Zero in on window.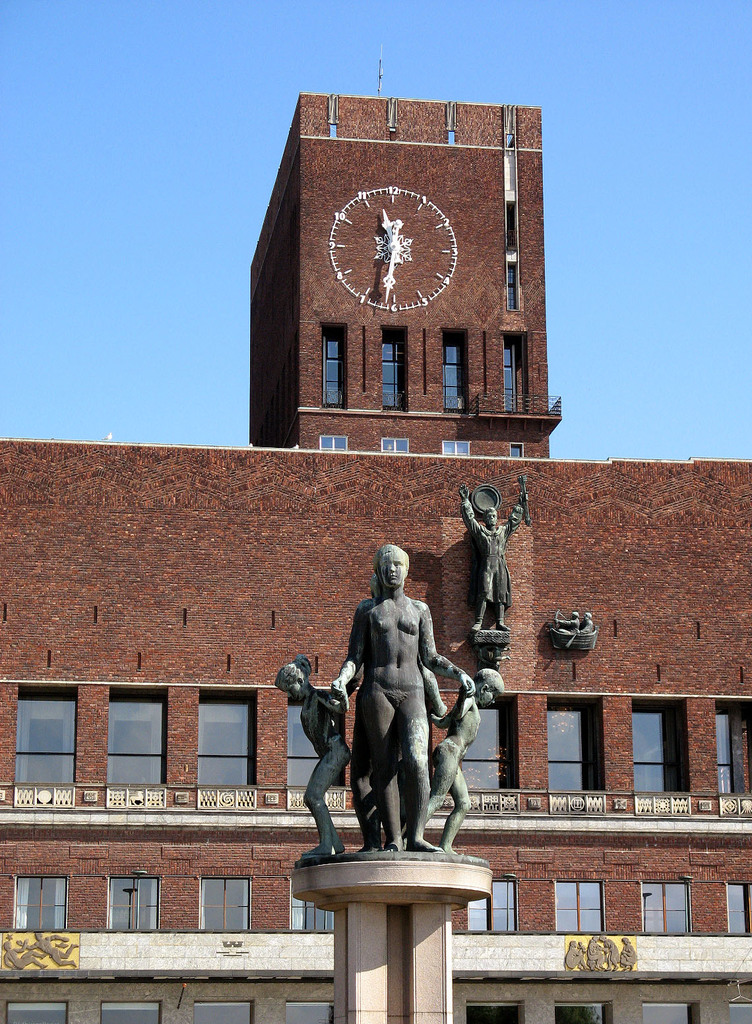
Zeroed in: pyautogui.locateOnScreen(5, 876, 68, 936).
